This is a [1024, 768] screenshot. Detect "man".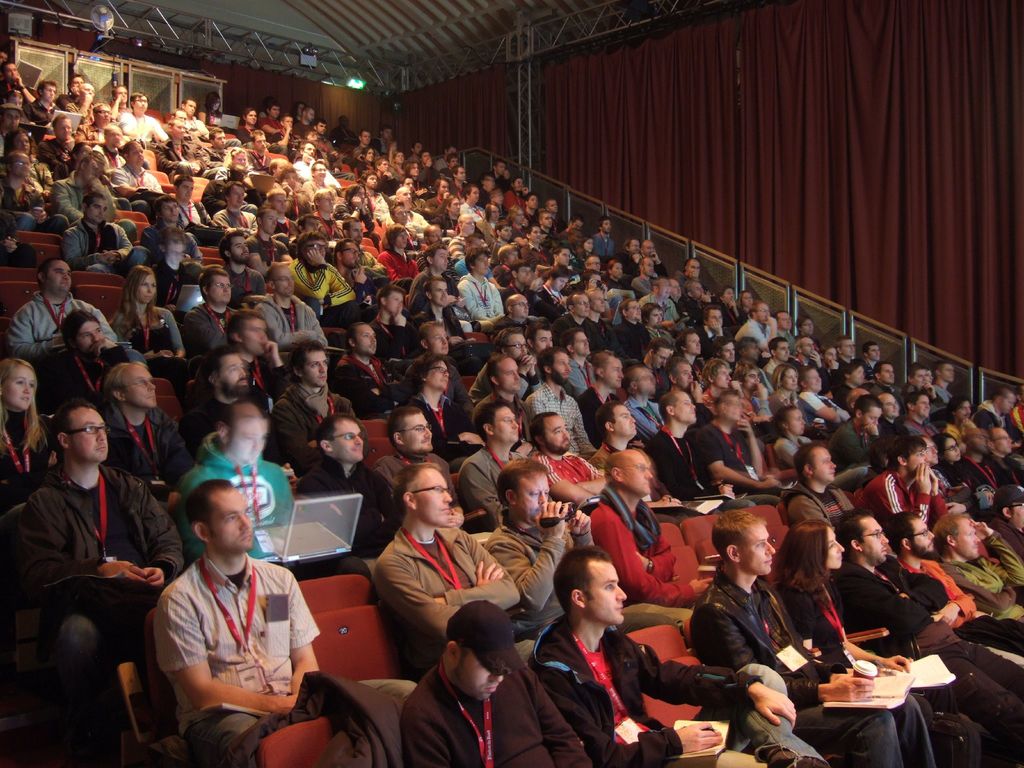
box(479, 177, 506, 198).
